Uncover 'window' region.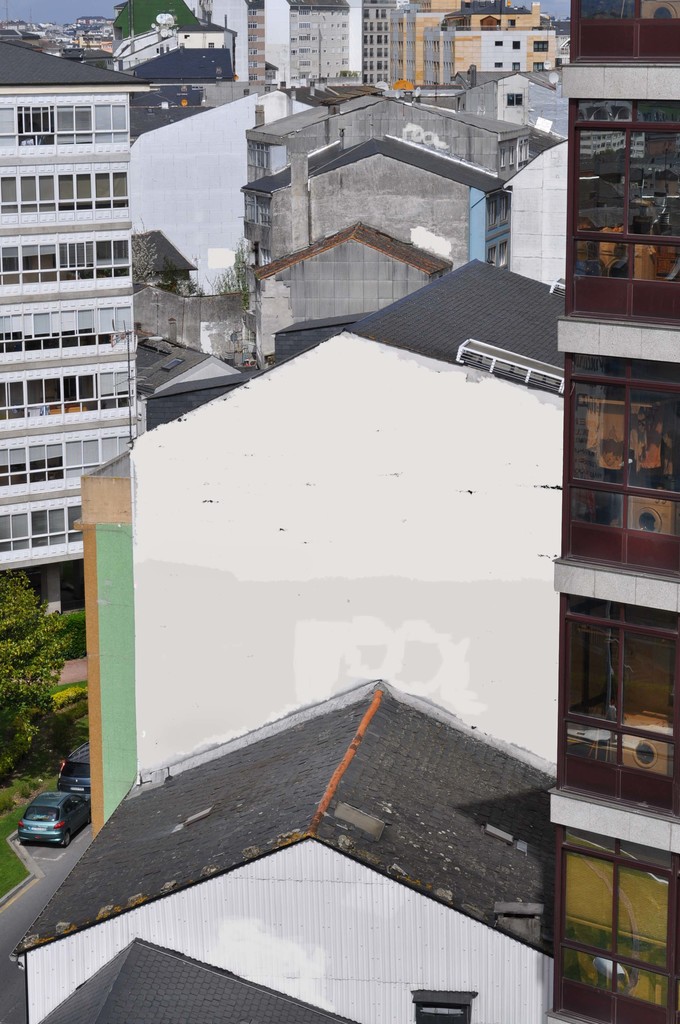
Uncovered: x1=498, y1=147, x2=505, y2=169.
